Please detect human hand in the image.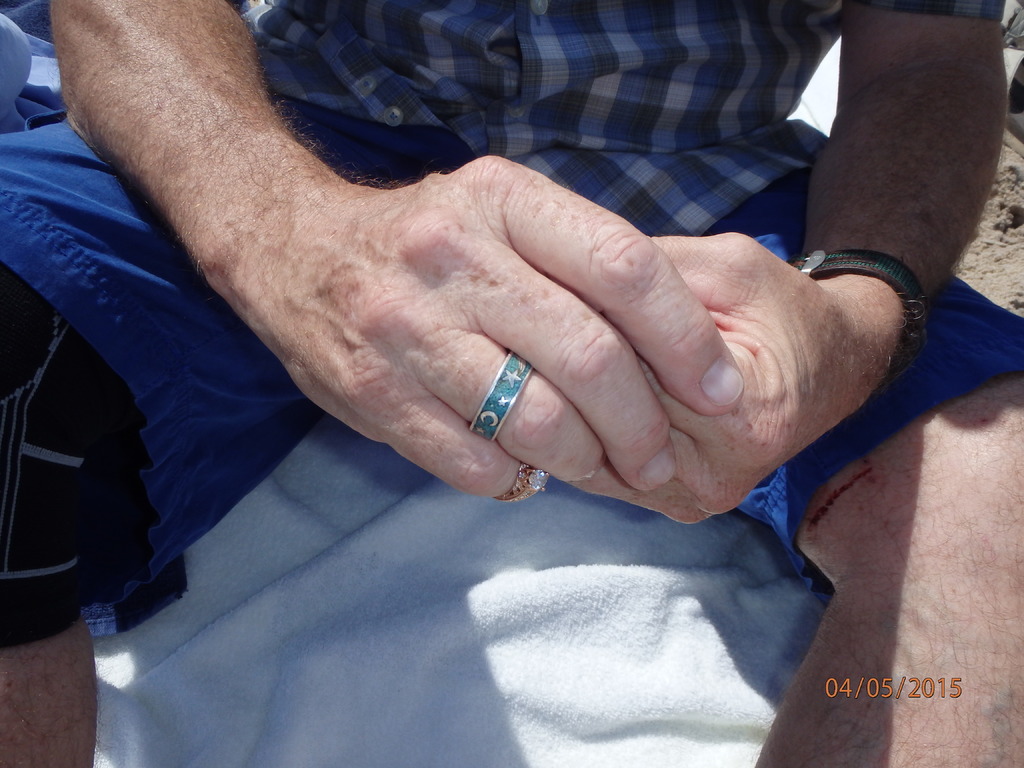
559 228 895 529.
